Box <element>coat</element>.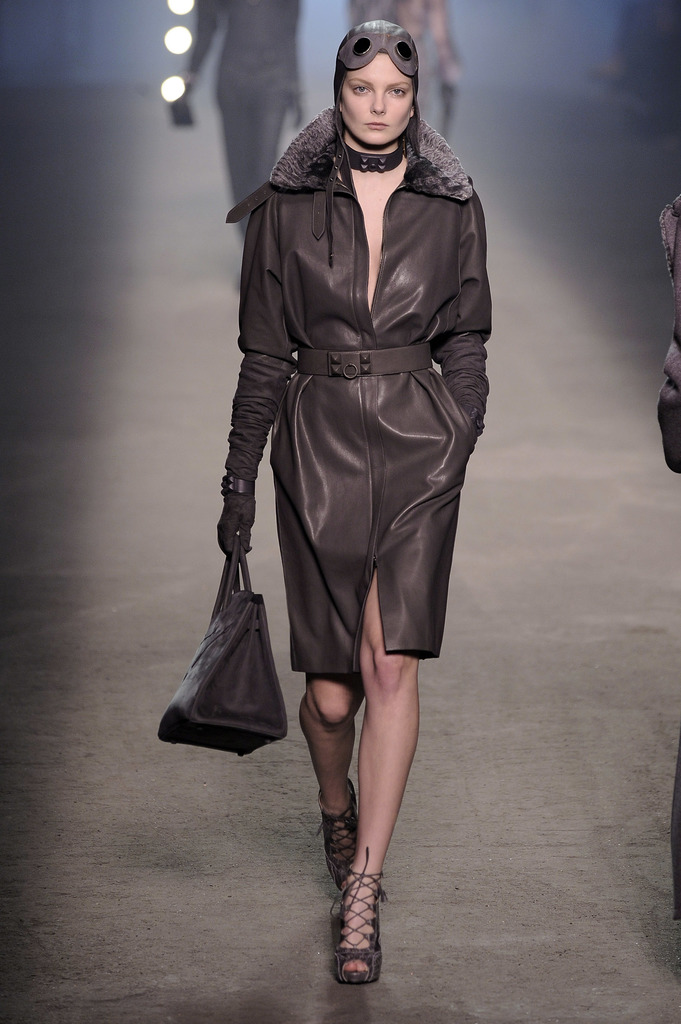
box(228, 107, 495, 667).
